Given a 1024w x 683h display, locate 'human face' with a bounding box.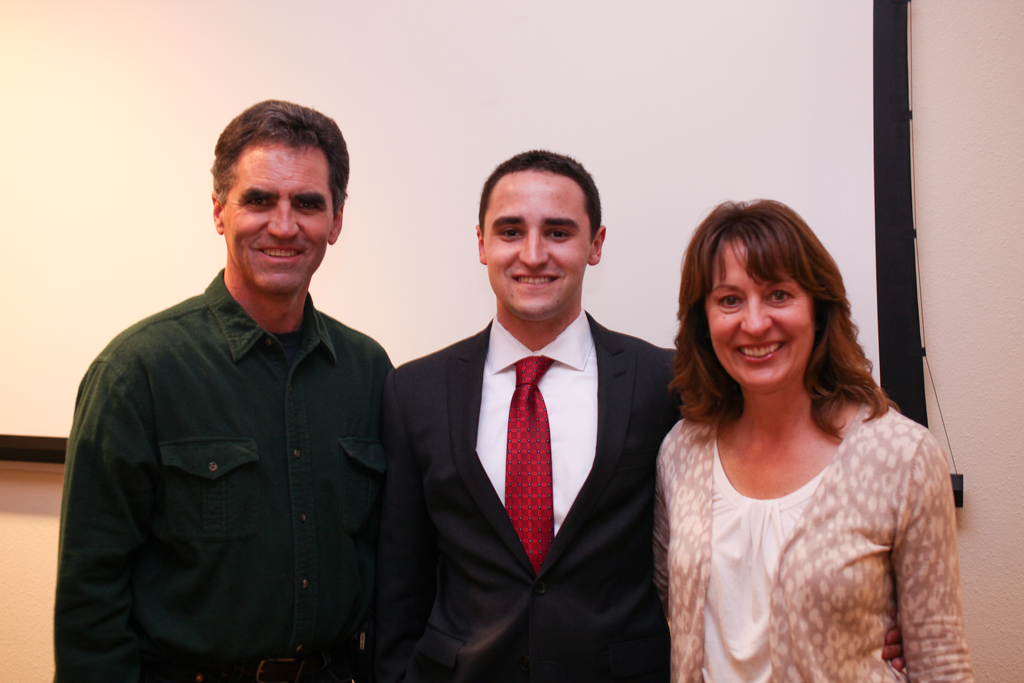
Located: x1=479, y1=169, x2=592, y2=310.
